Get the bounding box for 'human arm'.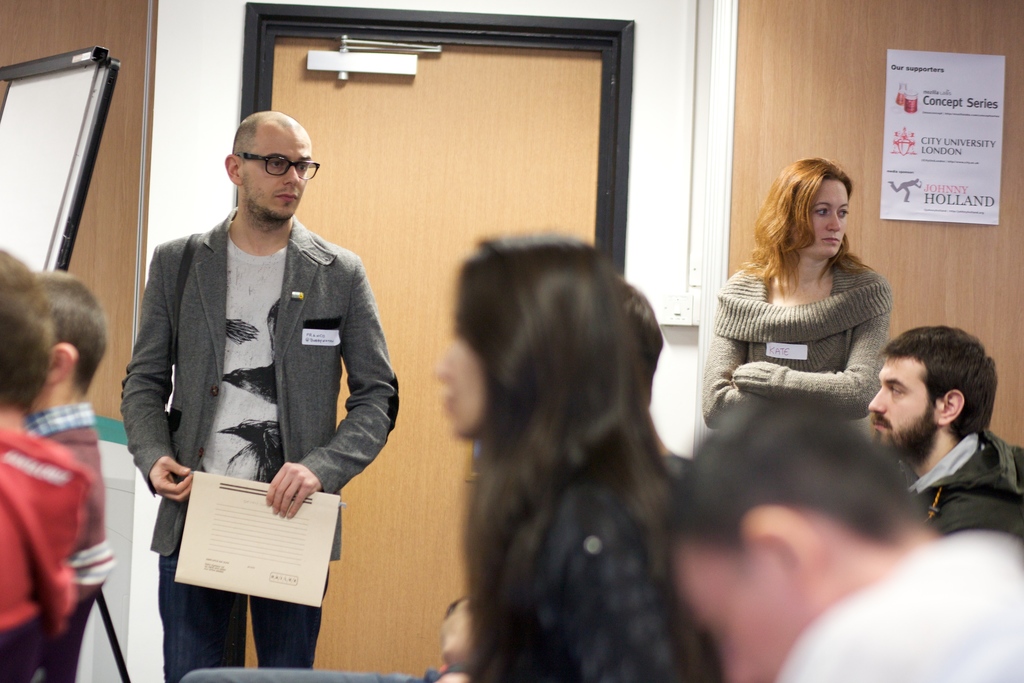
(x1=115, y1=253, x2=193, y2=505).
